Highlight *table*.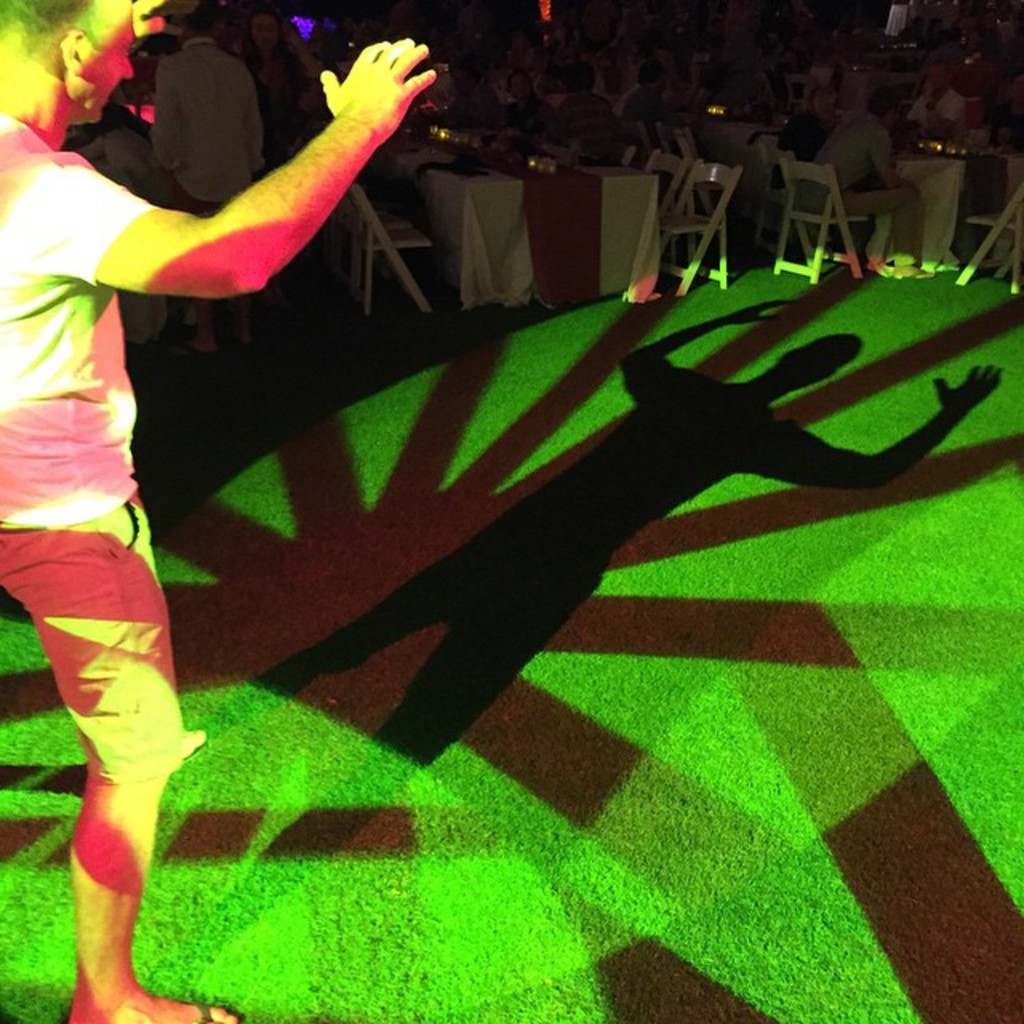
Highlighted region: 861,141,981,259.
